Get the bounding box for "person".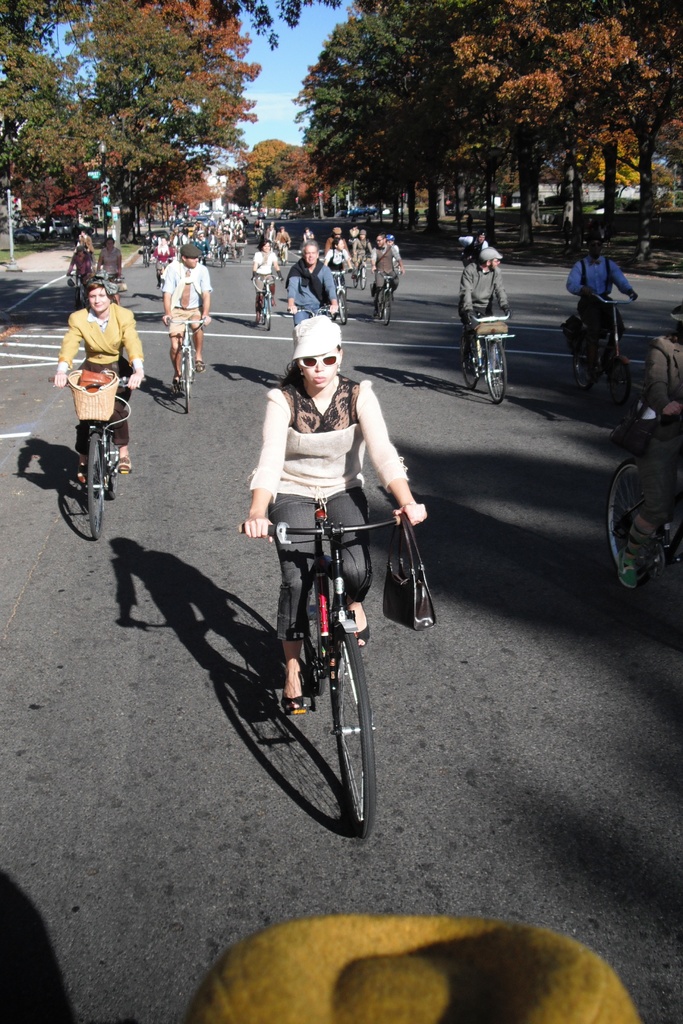
618, 300, 682, 588.
